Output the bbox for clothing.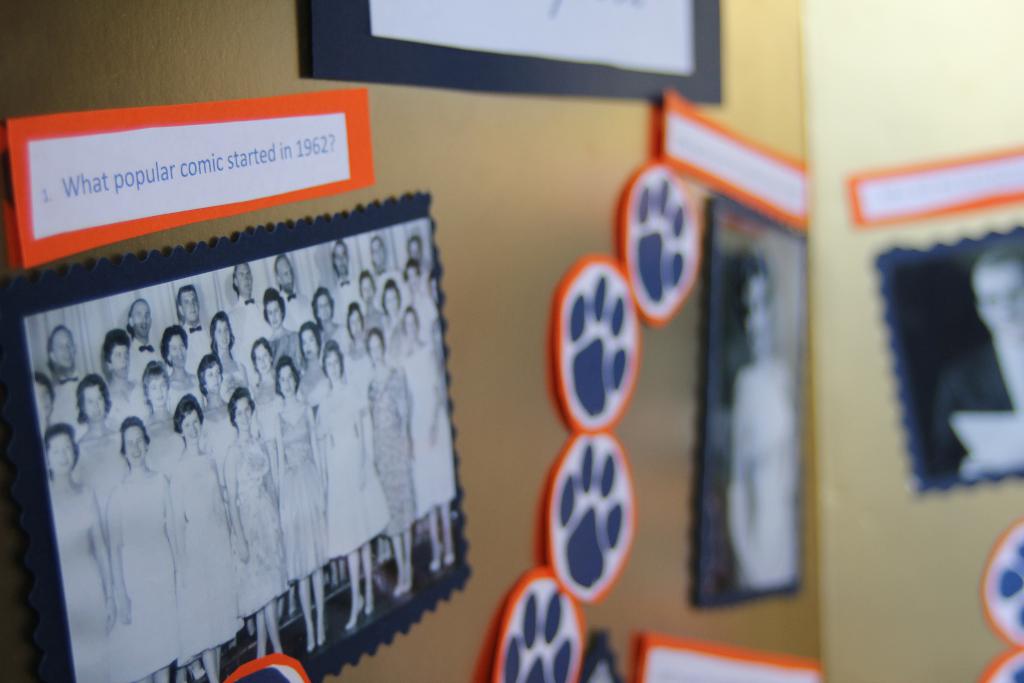
region(275, 400, 329, 581).
